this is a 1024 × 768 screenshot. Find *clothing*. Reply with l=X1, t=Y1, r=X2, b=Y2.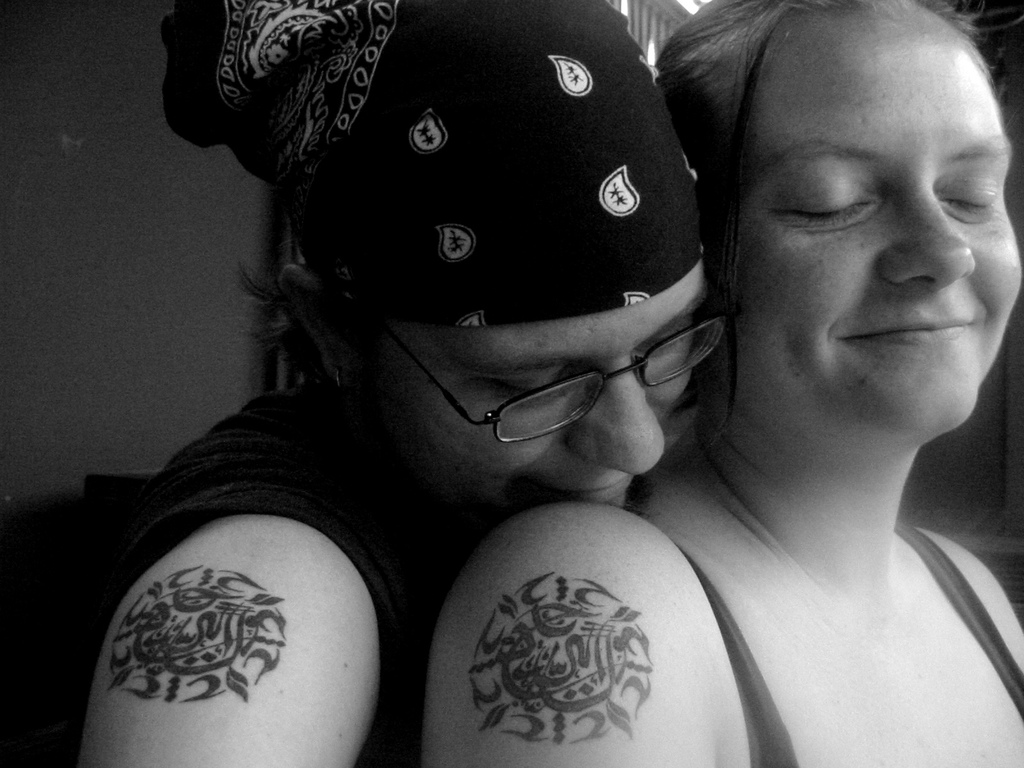
l=644, t=511, r=1023, b=767.
